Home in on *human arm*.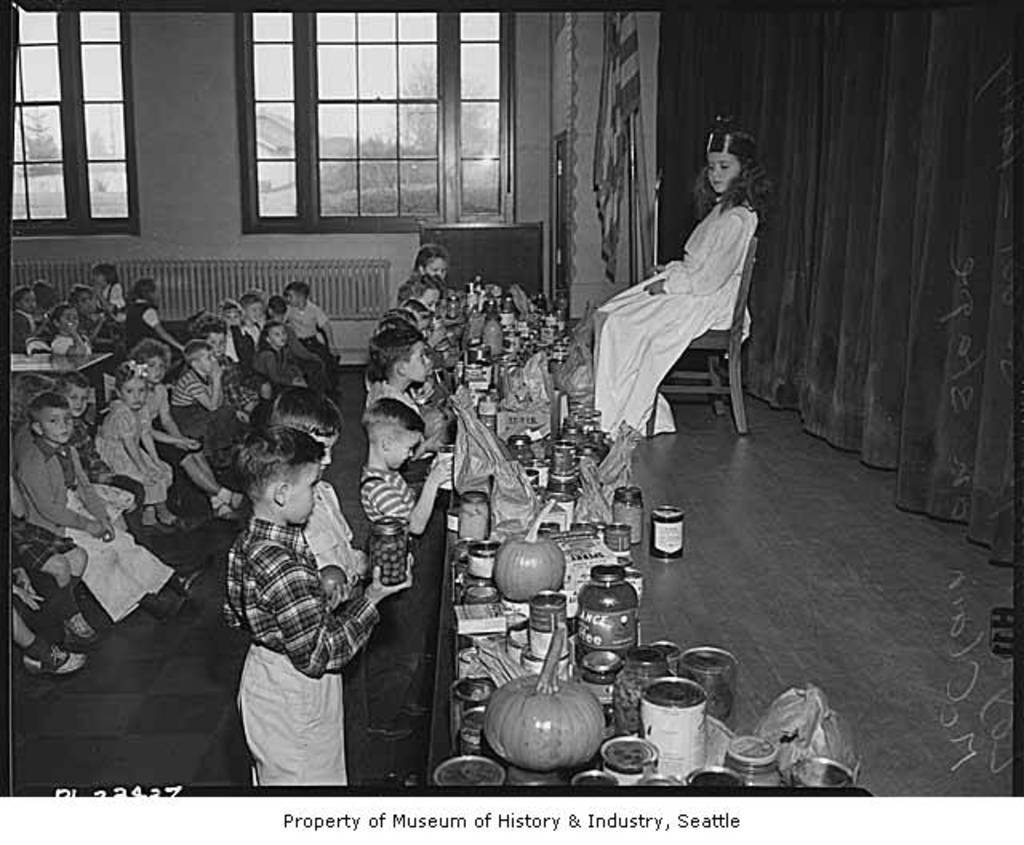
Homed in at 310,309,334,357.
